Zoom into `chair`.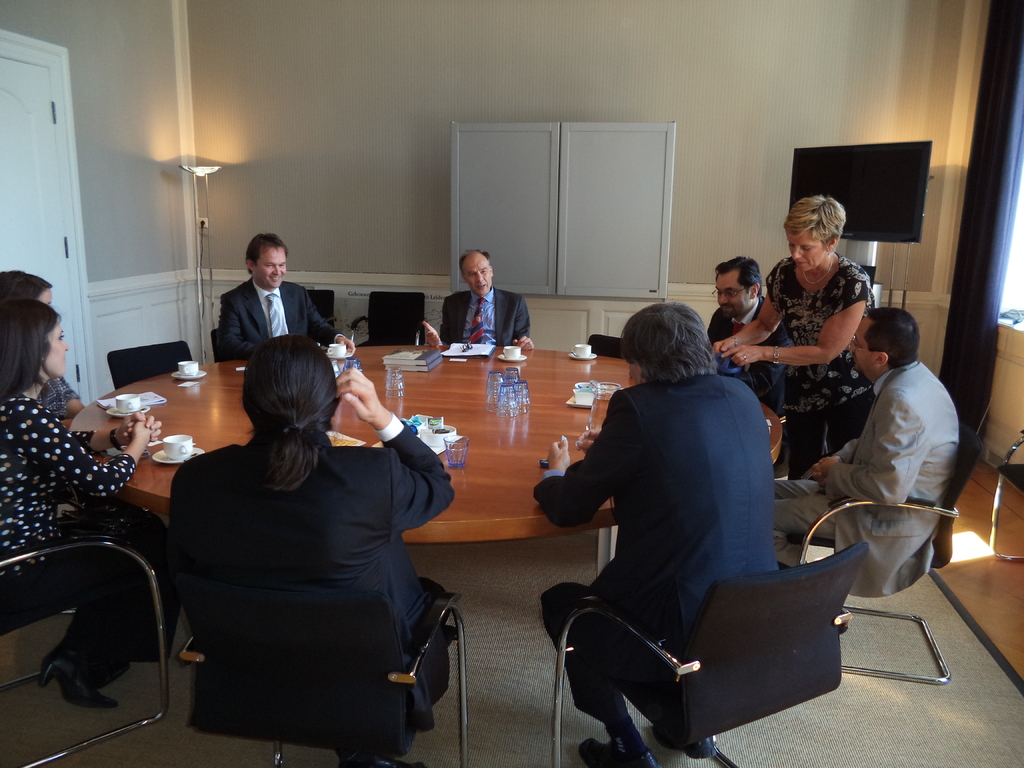
Zoom target: pyautogui.locateOnScreen(106, 341, 194, 392).
